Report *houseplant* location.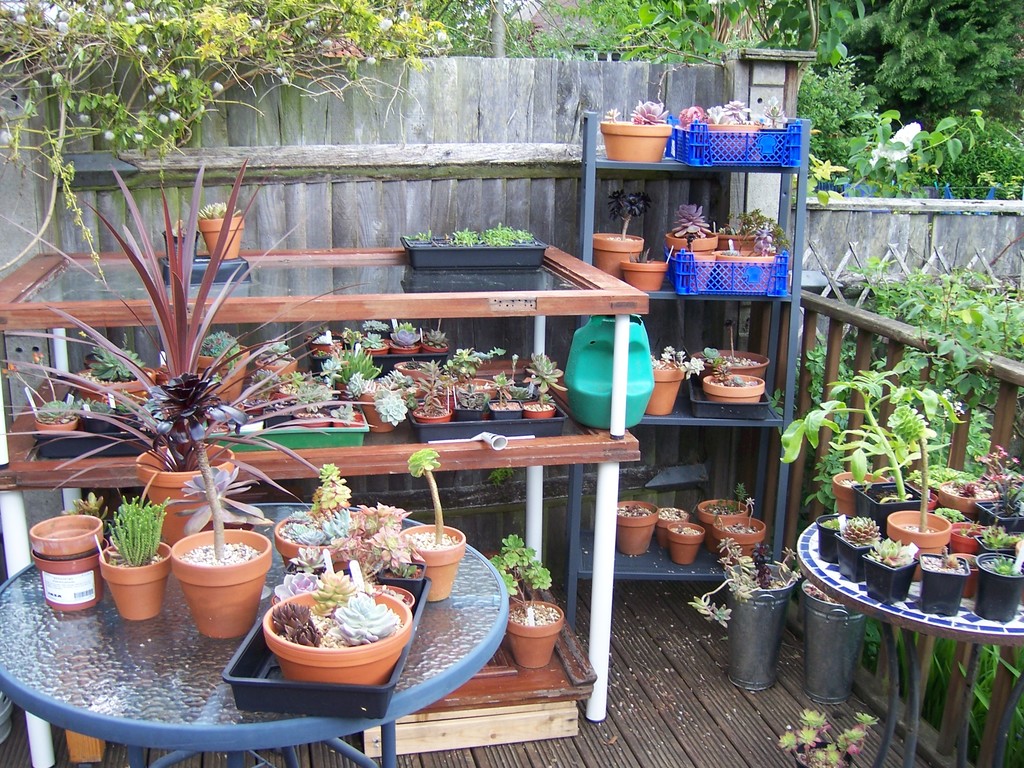
Report: box=[453, 383, 495, 410].
